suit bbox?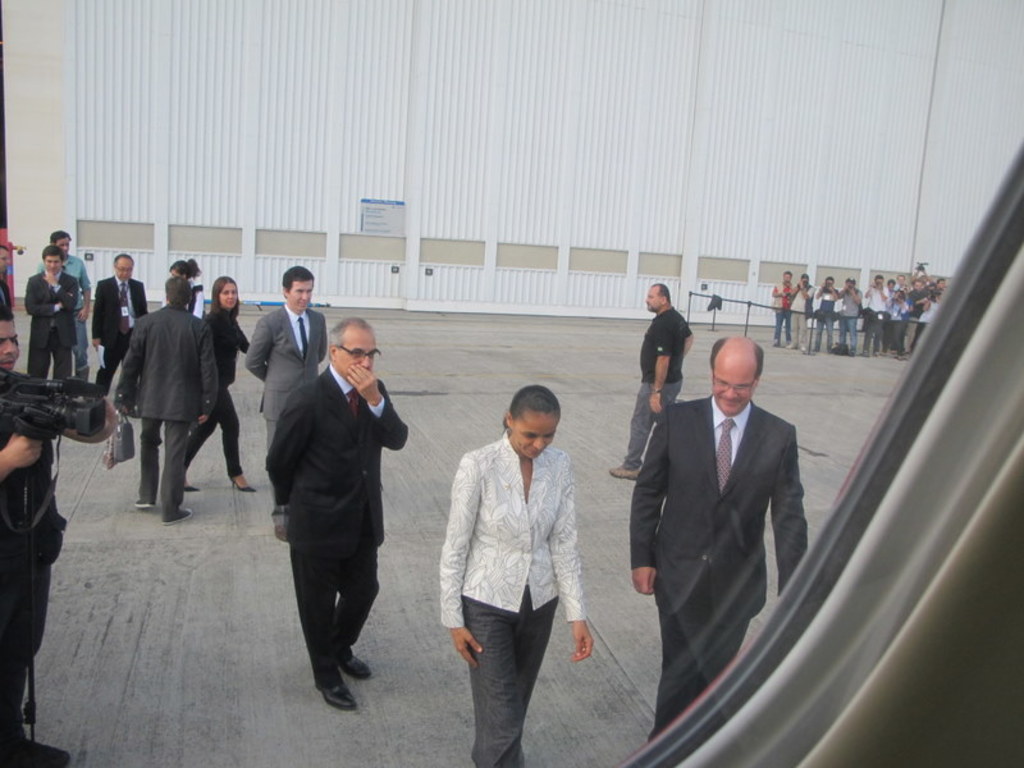
left=90, top=276, right=150, bottom=390
